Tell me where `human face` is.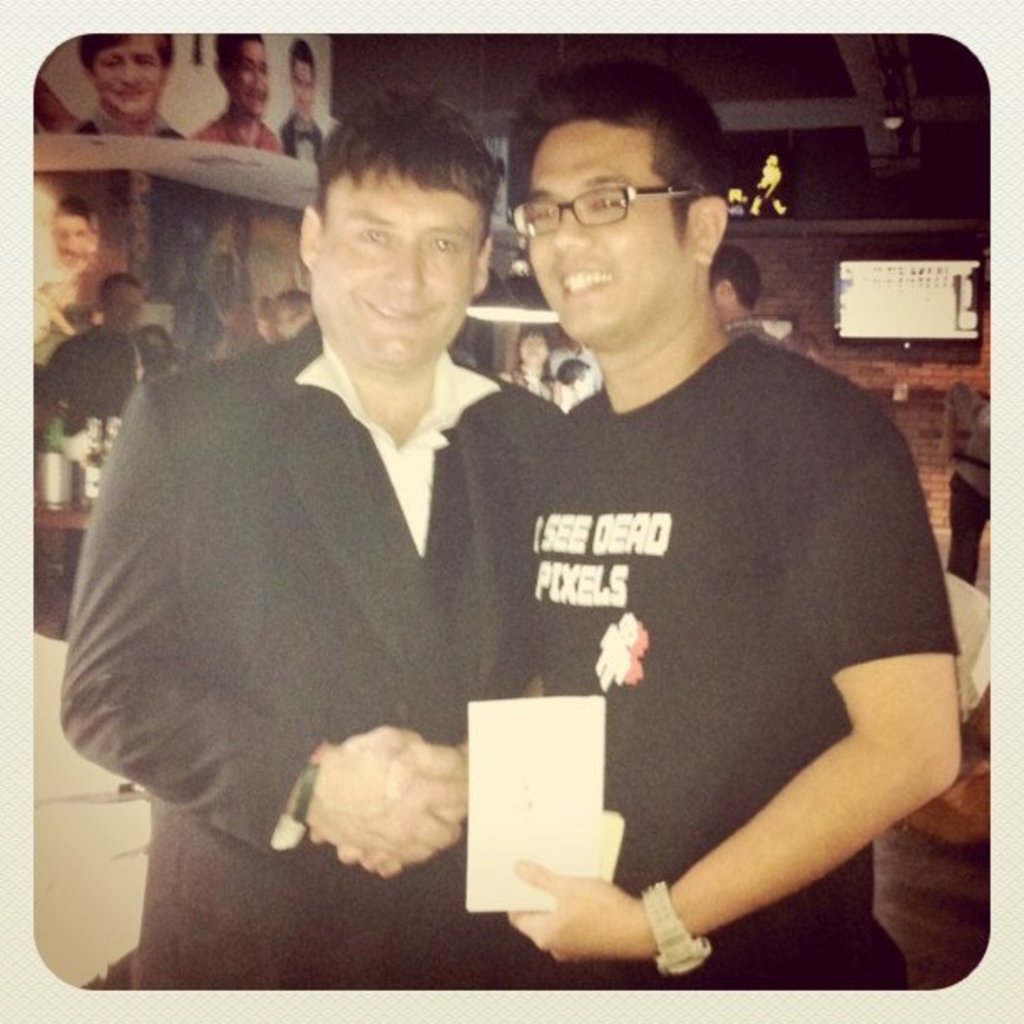
`human face` is at box=[519, 335, 547, 371].
